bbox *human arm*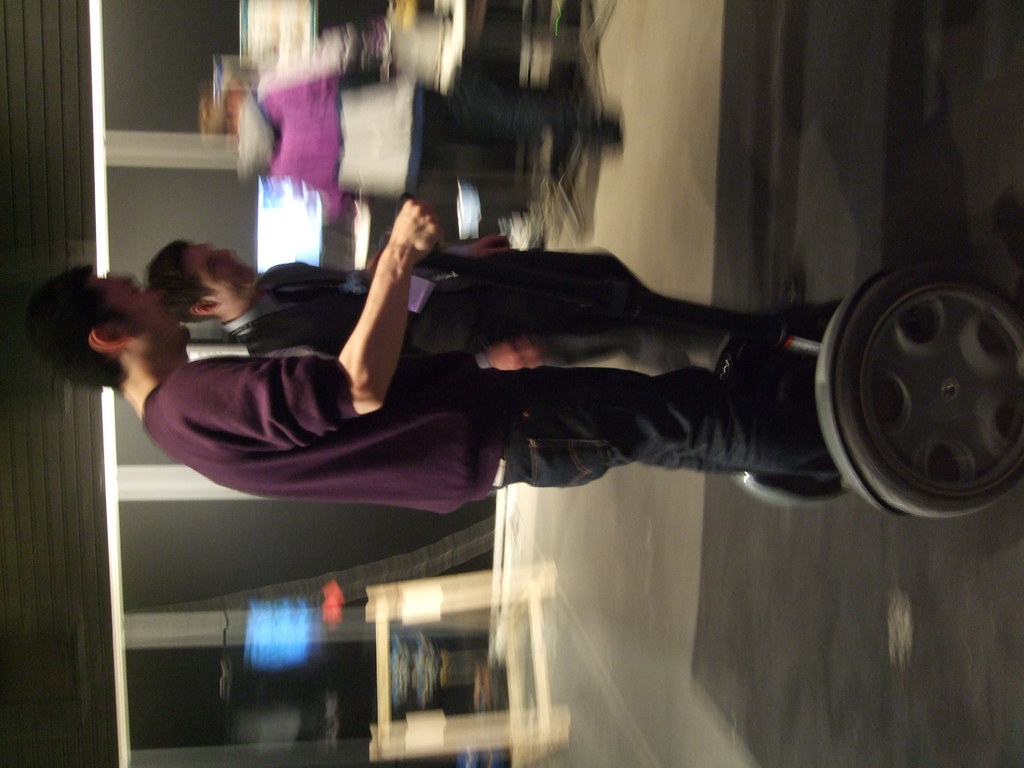
<region>426, 231, 524, 267</region>
